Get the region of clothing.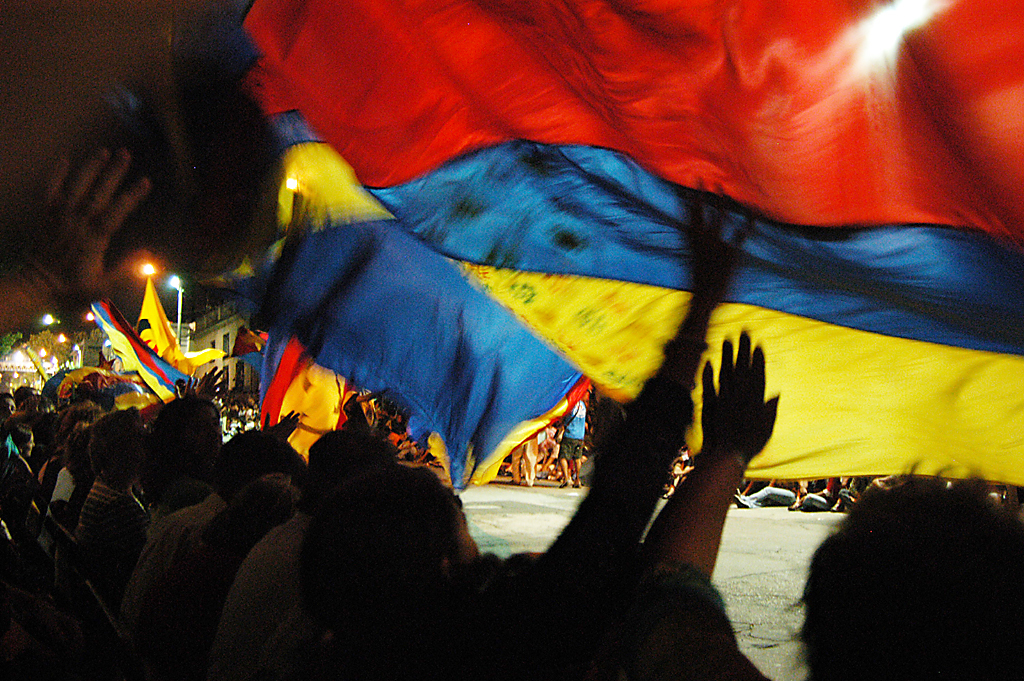
bbox=(79, 479, 148, 595).
